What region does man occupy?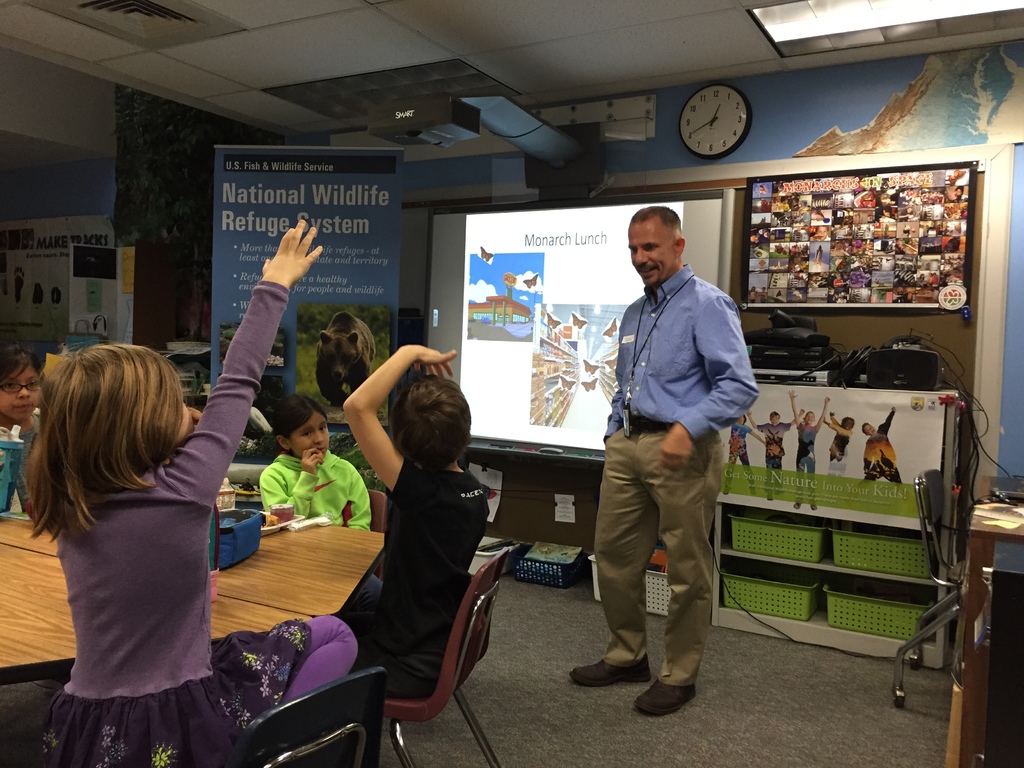
<box>583,210,753,704</box>.
